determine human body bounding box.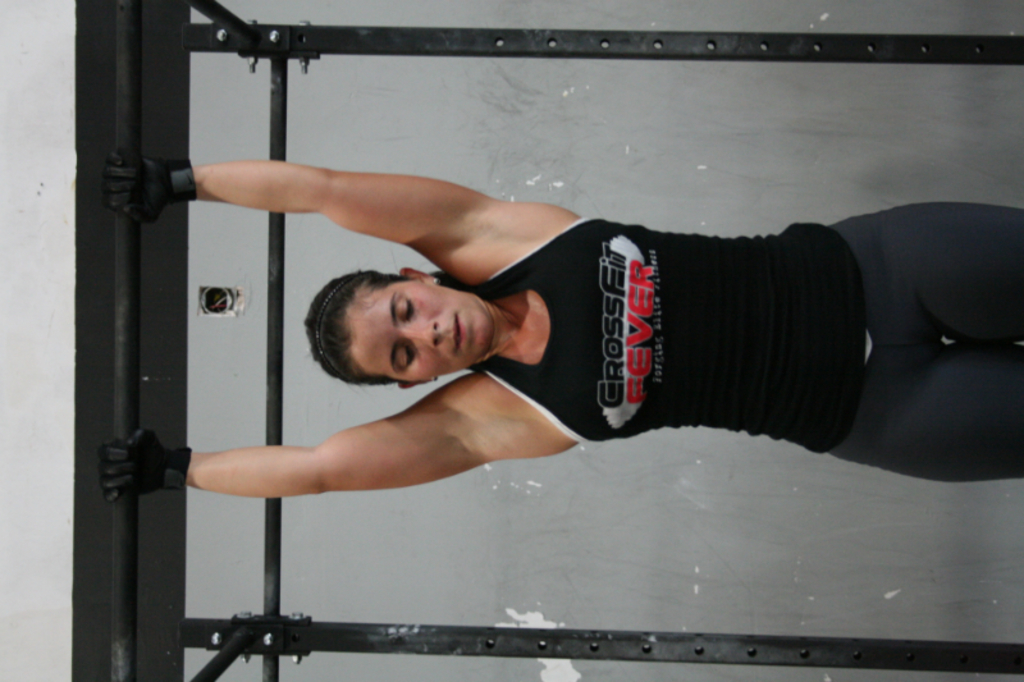
Determined: detection(95, 146, 1023, 504).
